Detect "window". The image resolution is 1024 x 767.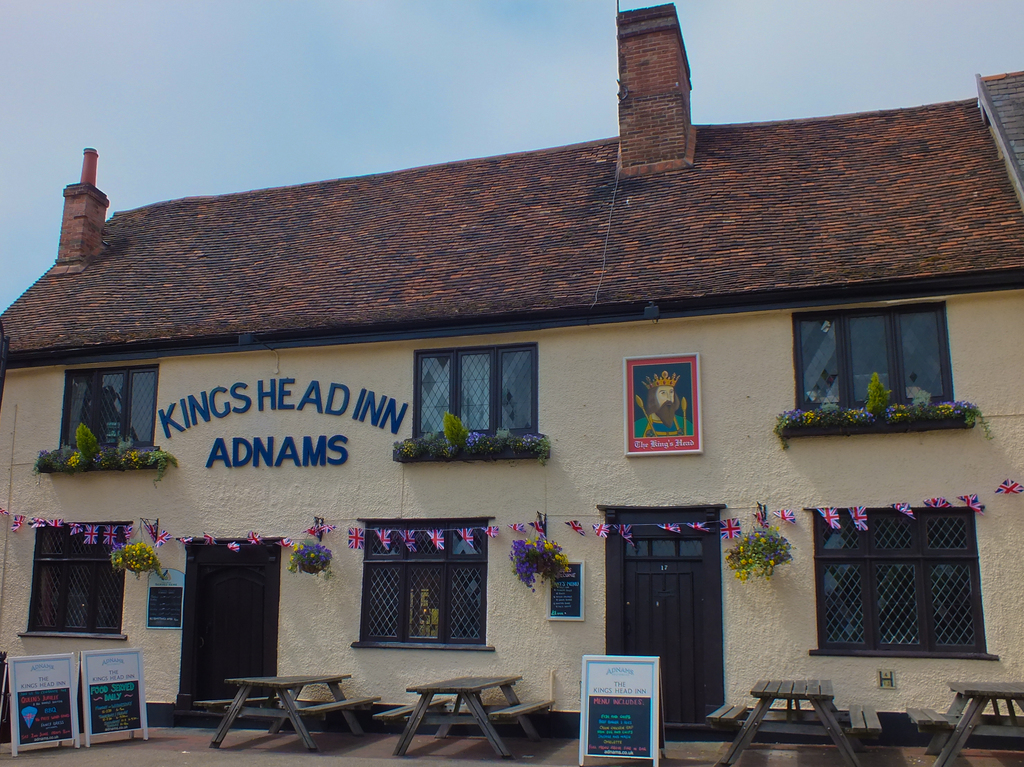
409,341,542,441.
